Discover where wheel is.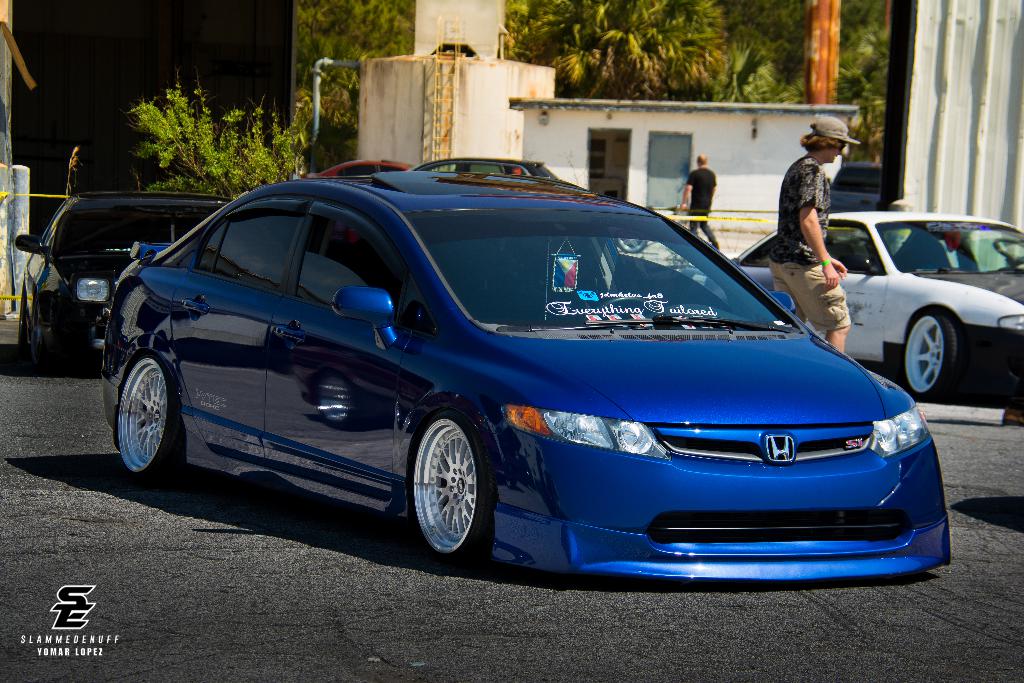
Discovered at [x1=900, y1=310, x2=958, y2=399].
